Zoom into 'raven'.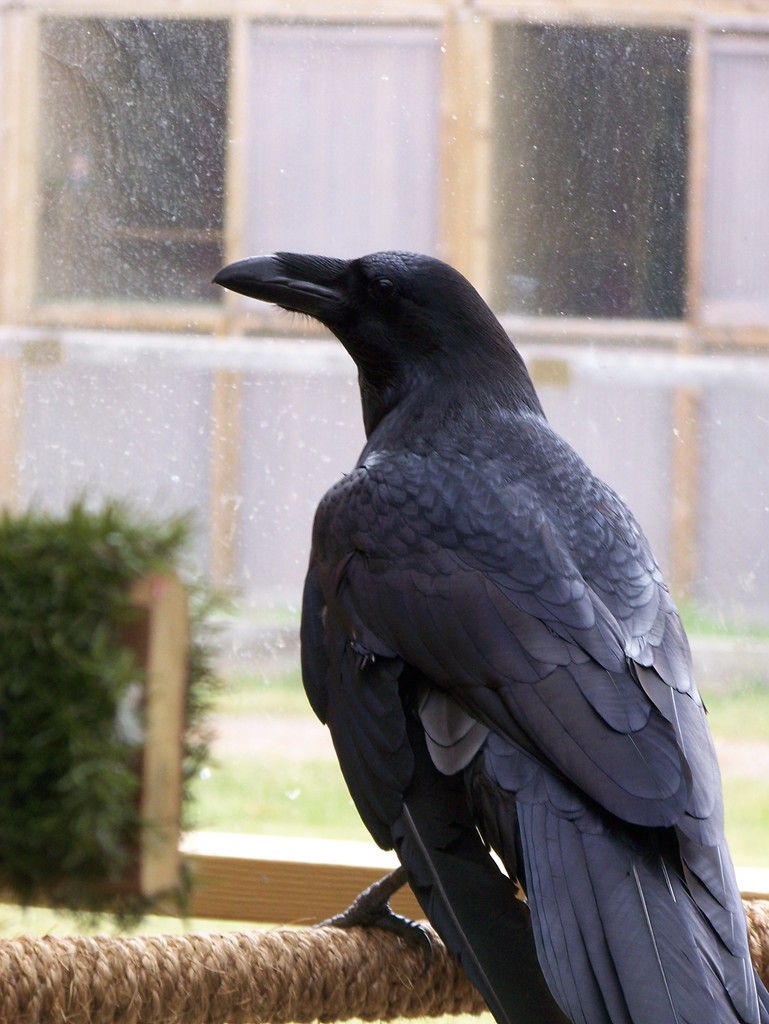
Zoom target: x1=207 y1=244 x2=768 y2=1023.
